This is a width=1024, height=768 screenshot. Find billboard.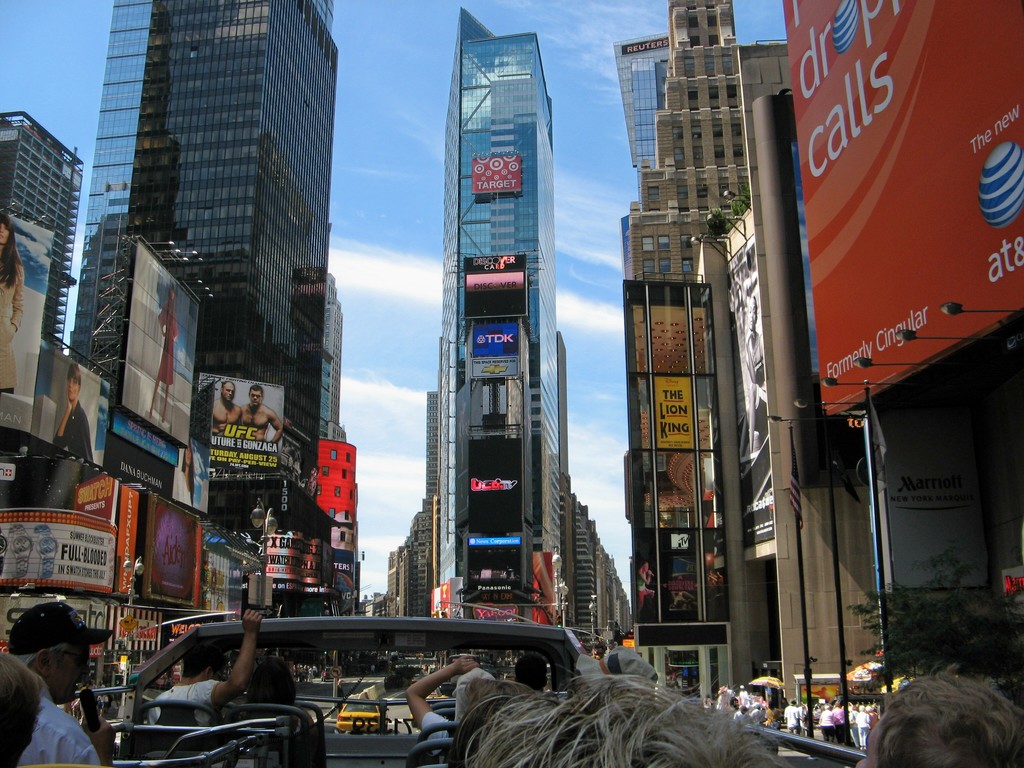
Bounding box: locate(150, 498, 198, 605).
